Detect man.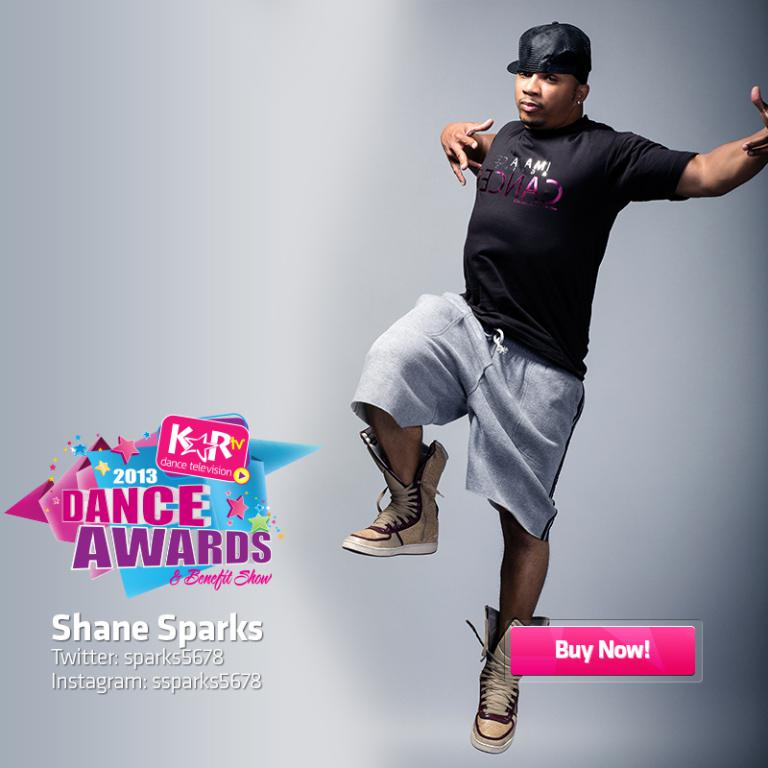
Detected at Rect(336, 19, 767, 753).
